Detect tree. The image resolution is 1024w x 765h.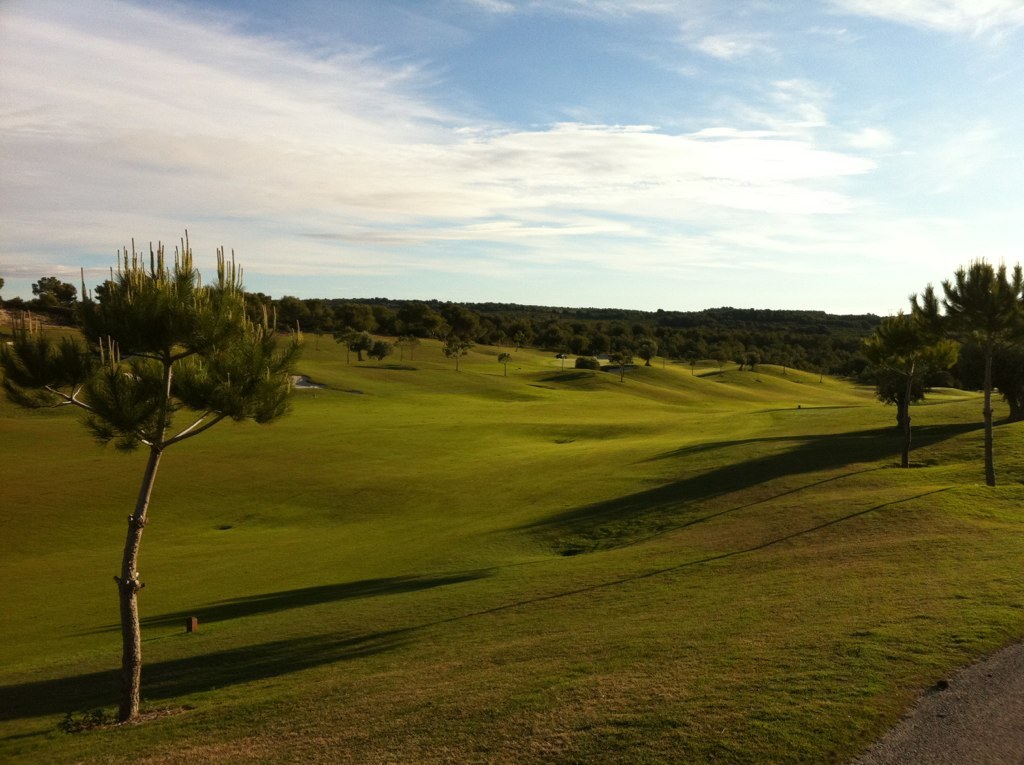
(332,325,355,365).
